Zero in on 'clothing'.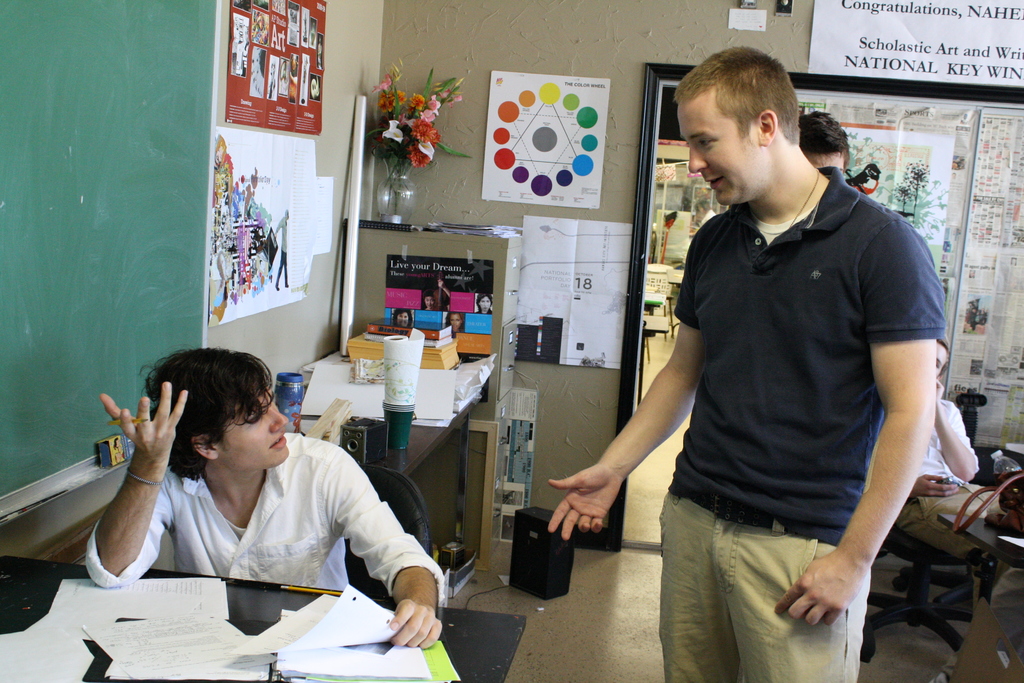
Zeroed in: <bbox>274, 208, 290, 288</bbox>.
